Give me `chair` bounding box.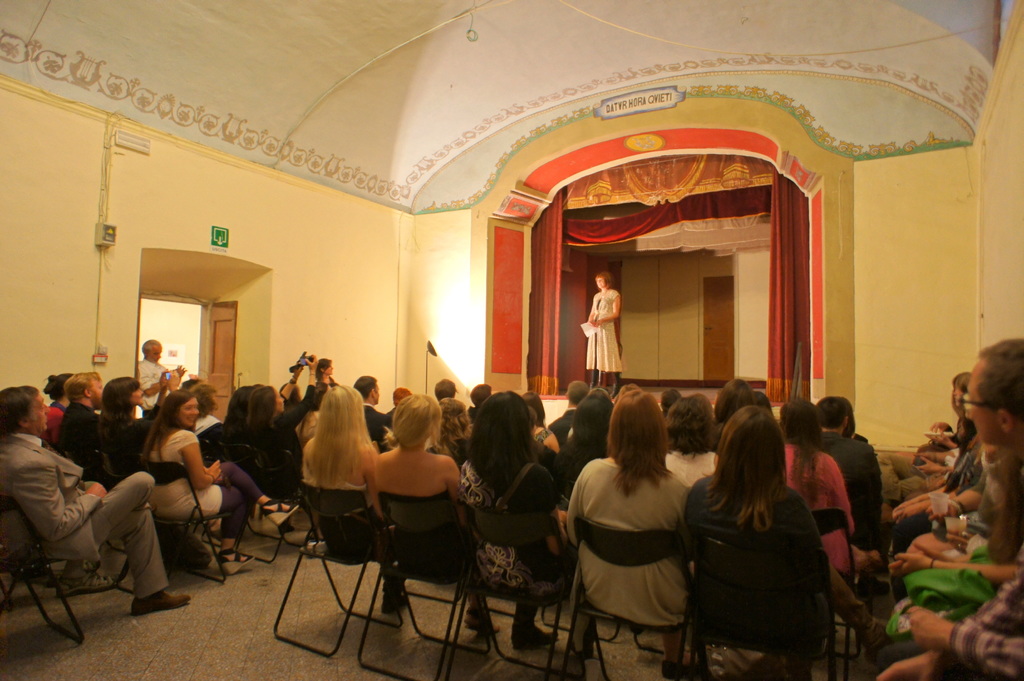
[left=571, top=513, right=691, bottom=680].
